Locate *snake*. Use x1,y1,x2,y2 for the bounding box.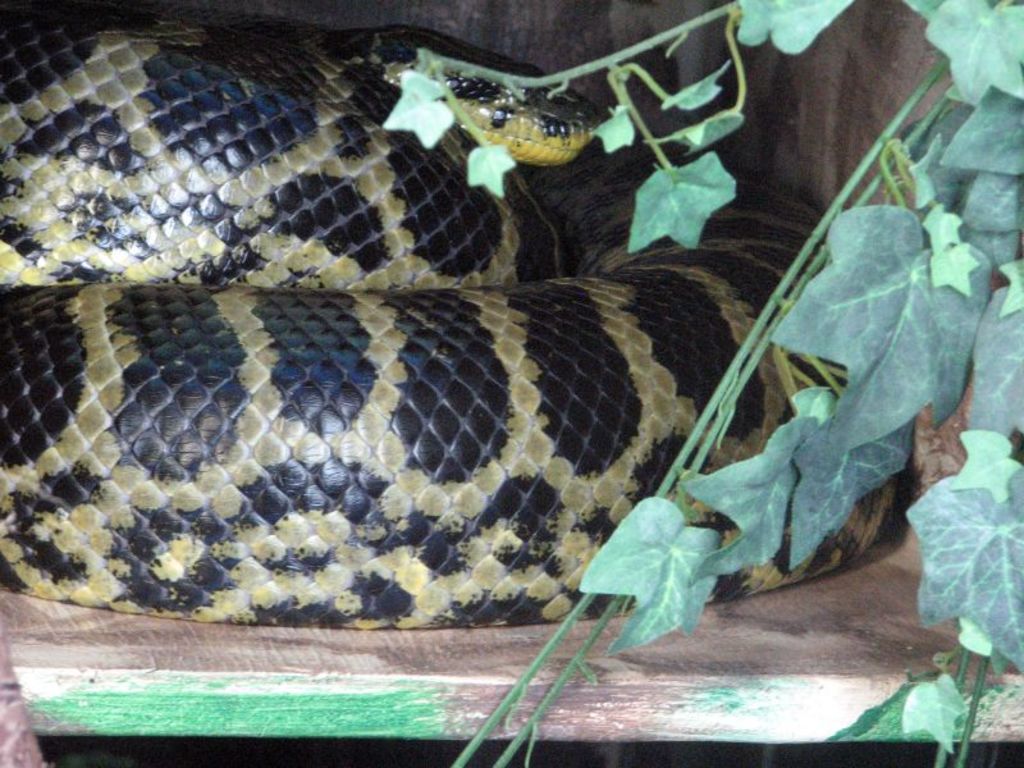
0,0,904,628.
